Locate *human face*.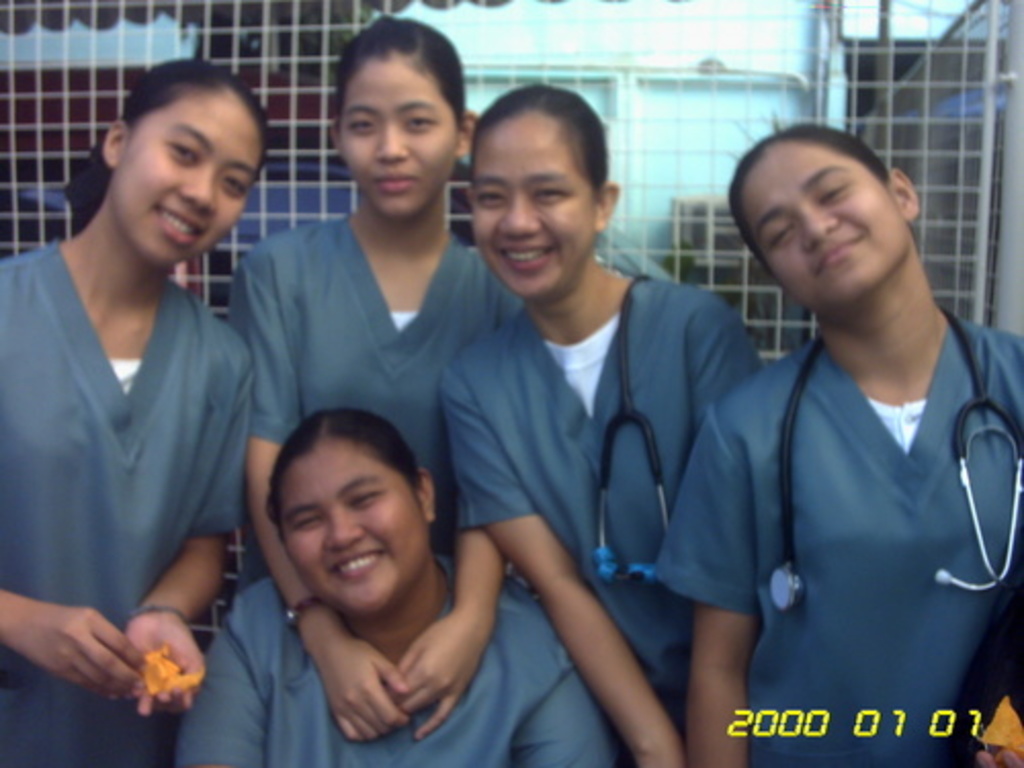
Bounding box: locate(338, 51, 455, 215).
